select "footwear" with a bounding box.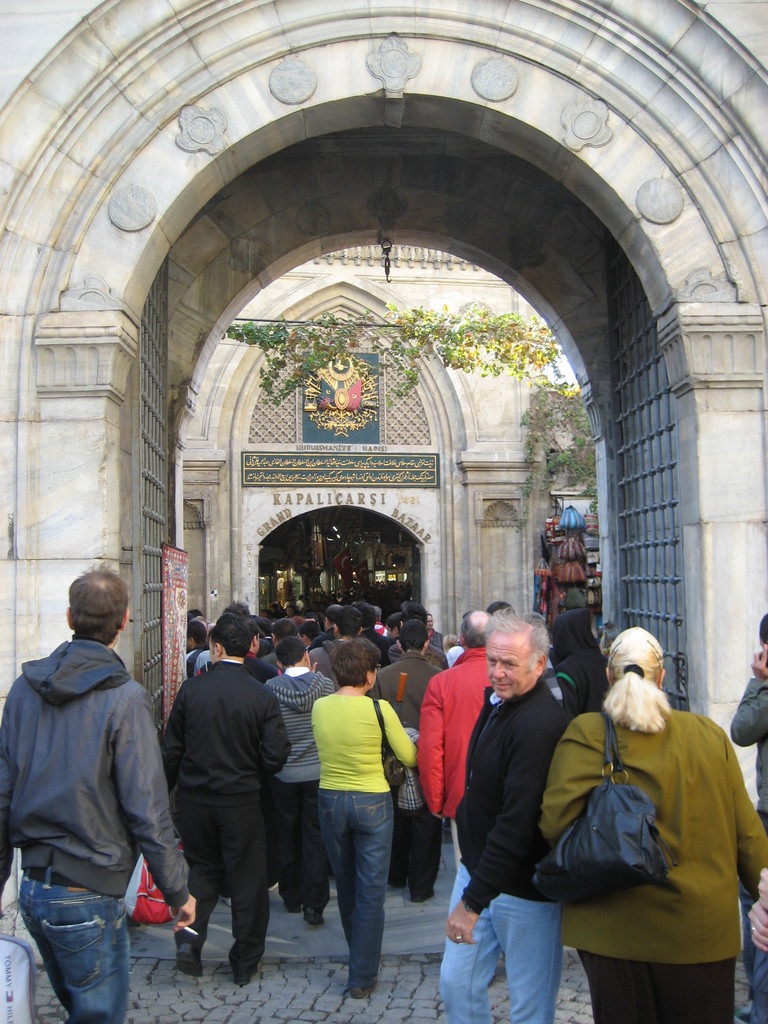
(282, 881, 330, 923).
